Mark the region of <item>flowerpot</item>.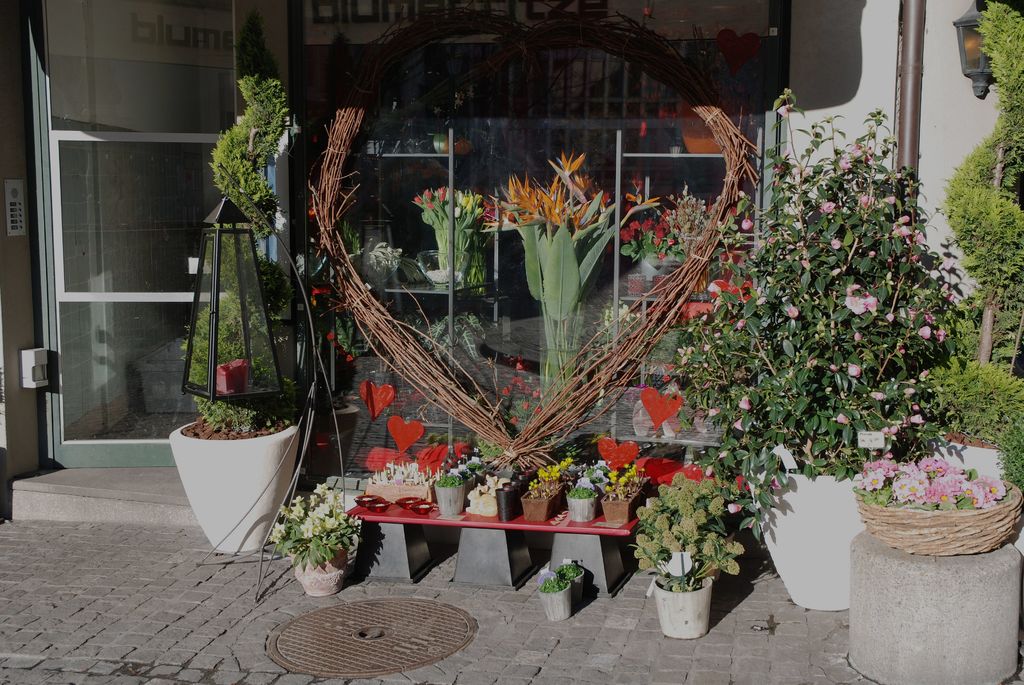
Region: locate(862, 460, 1018, 568).
